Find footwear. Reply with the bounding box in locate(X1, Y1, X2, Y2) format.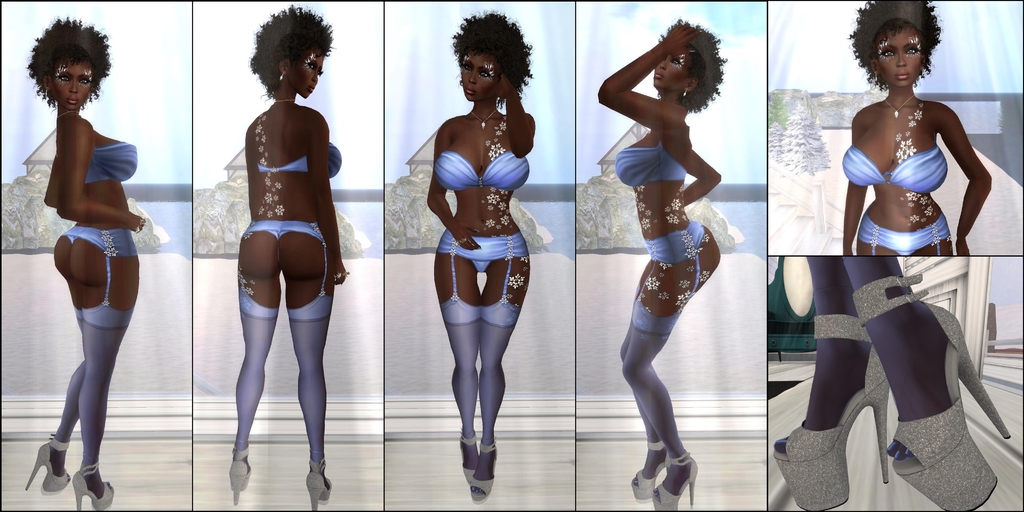
locate(22, 427, 70, 497).
